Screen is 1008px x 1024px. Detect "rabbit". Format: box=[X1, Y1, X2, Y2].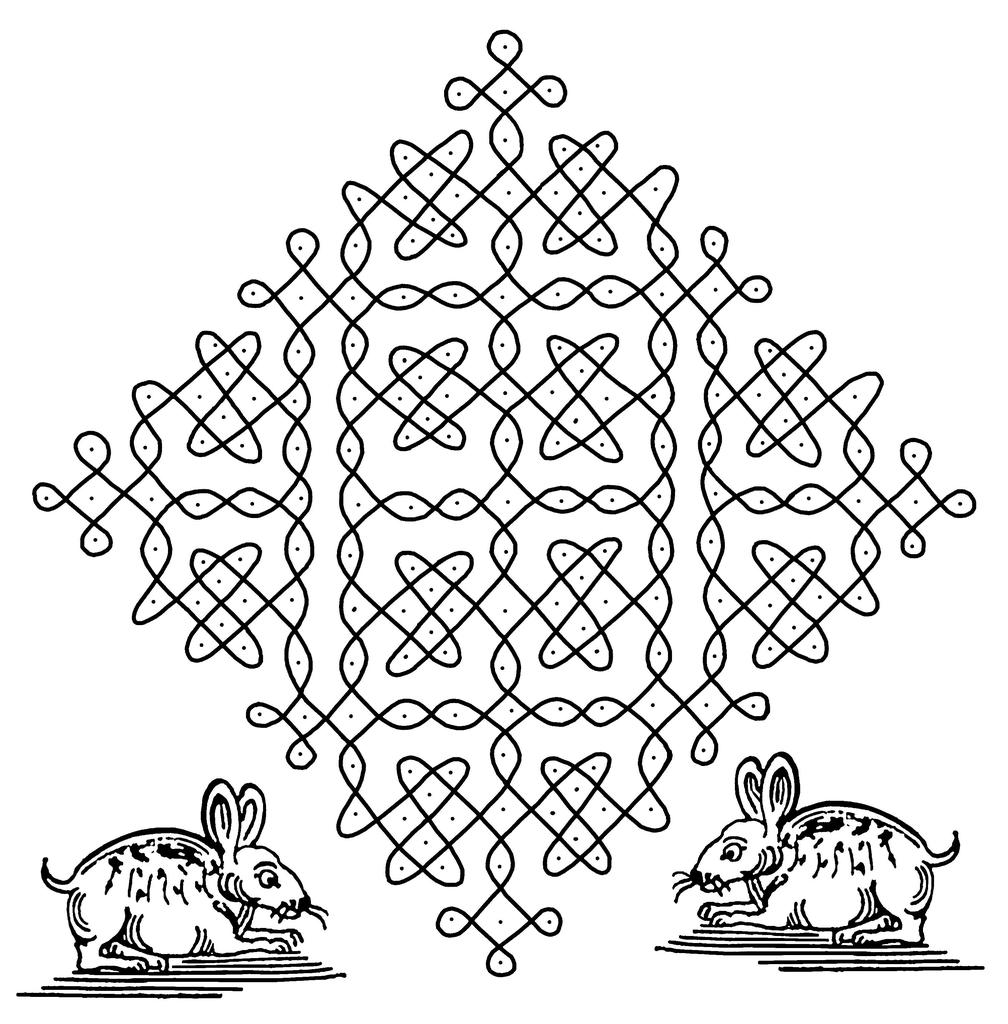
box=[671, 749, 960, 949].
